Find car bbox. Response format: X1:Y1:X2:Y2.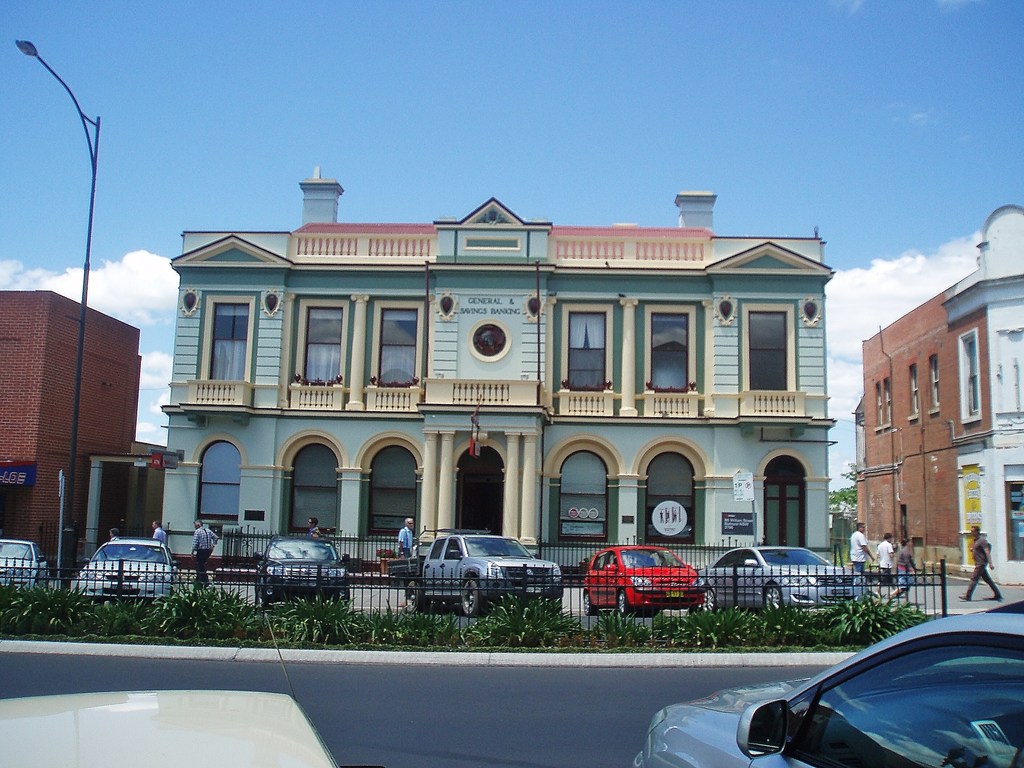
83:535:178:602.
